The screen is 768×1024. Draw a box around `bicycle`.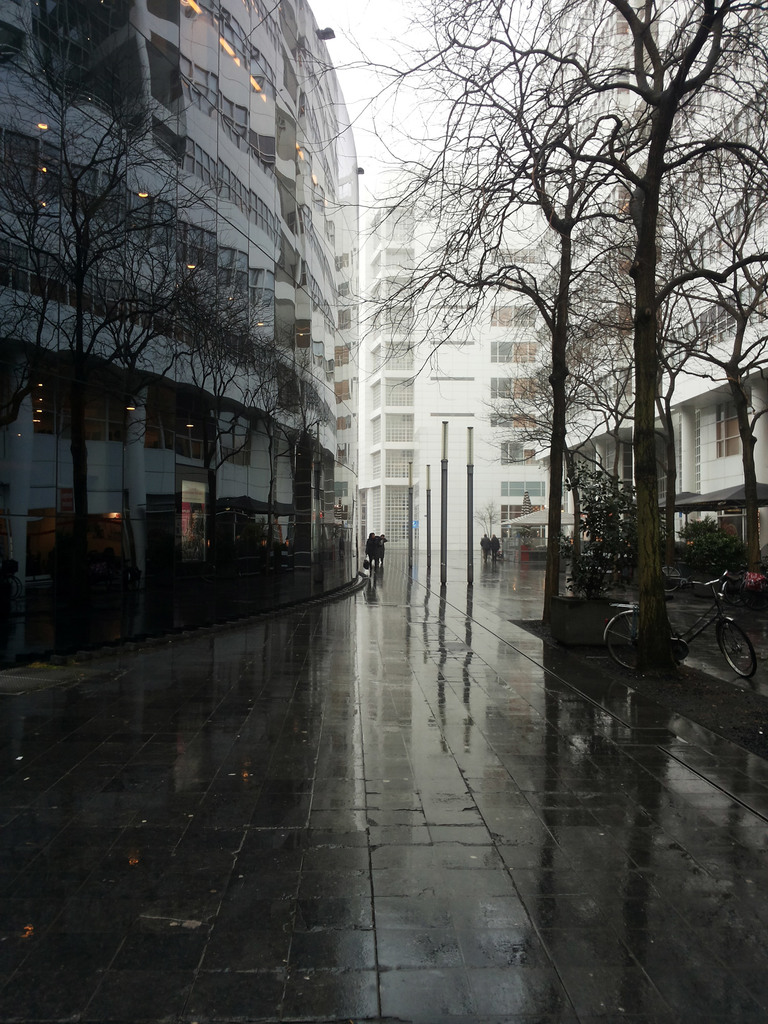
x1=597, y1=566, x2=757, y2=678.
